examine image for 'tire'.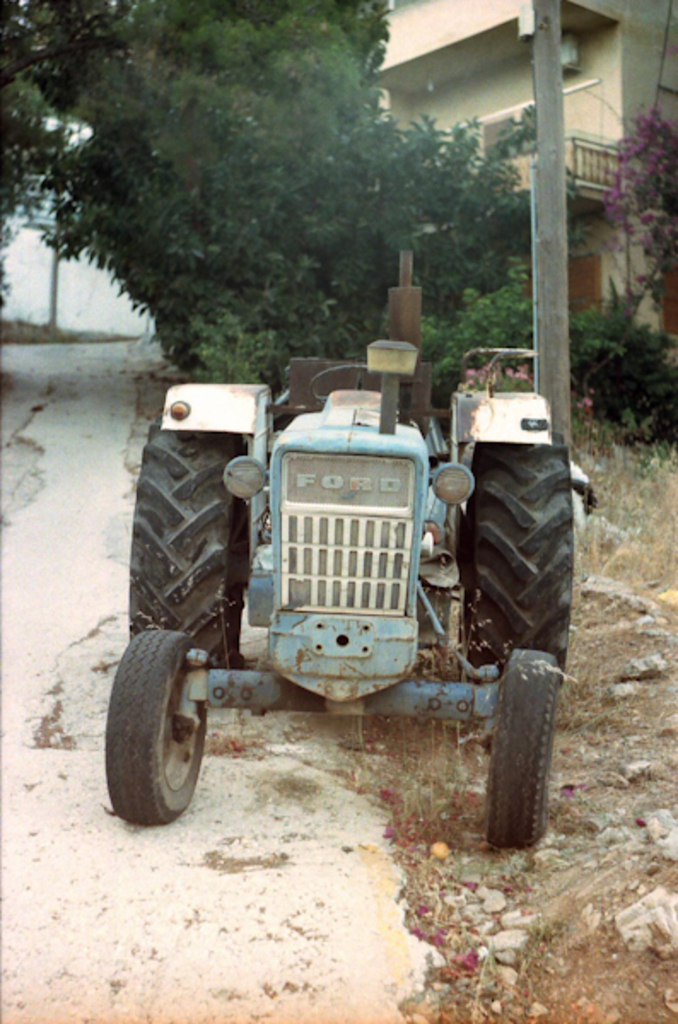
Examination result: bbox=(453, 432, 576, 683).
